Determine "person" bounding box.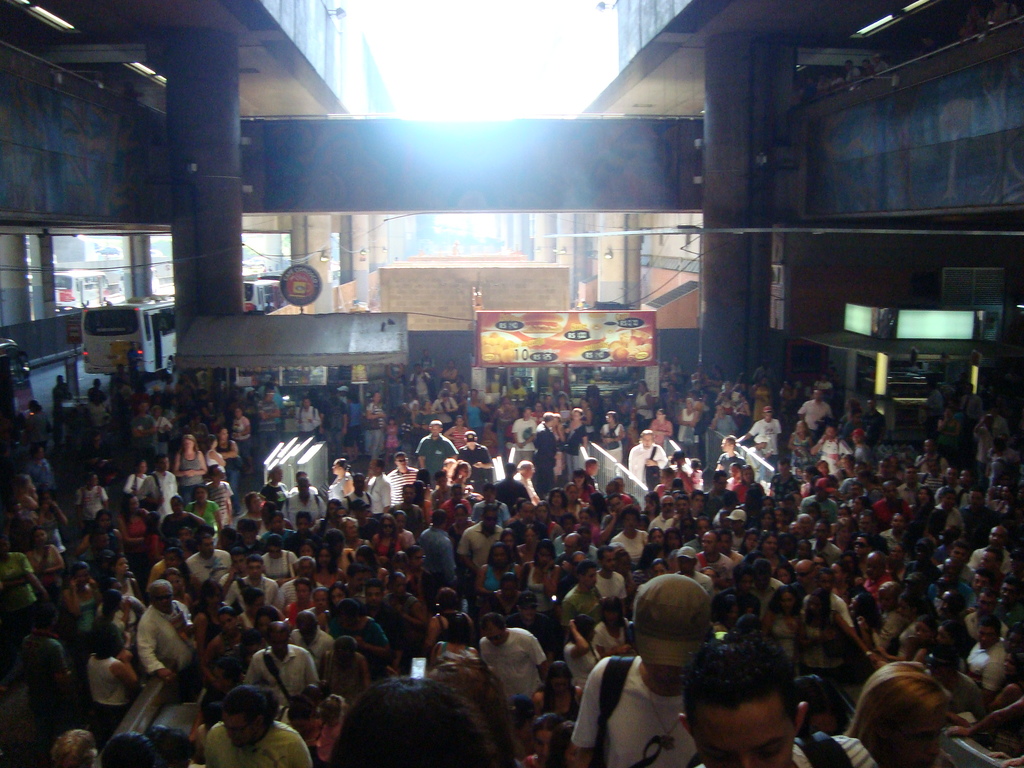
Determined: <region>546, 493, 571, 536</region>.
